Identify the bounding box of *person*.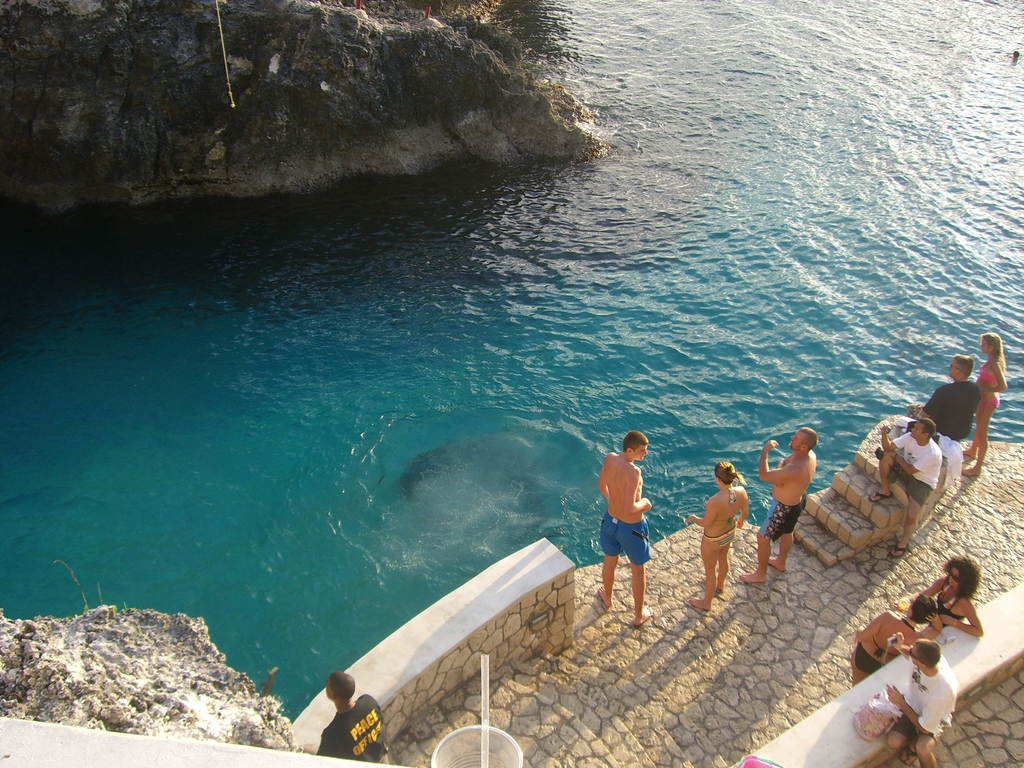
(742, 425, 814, 590).
